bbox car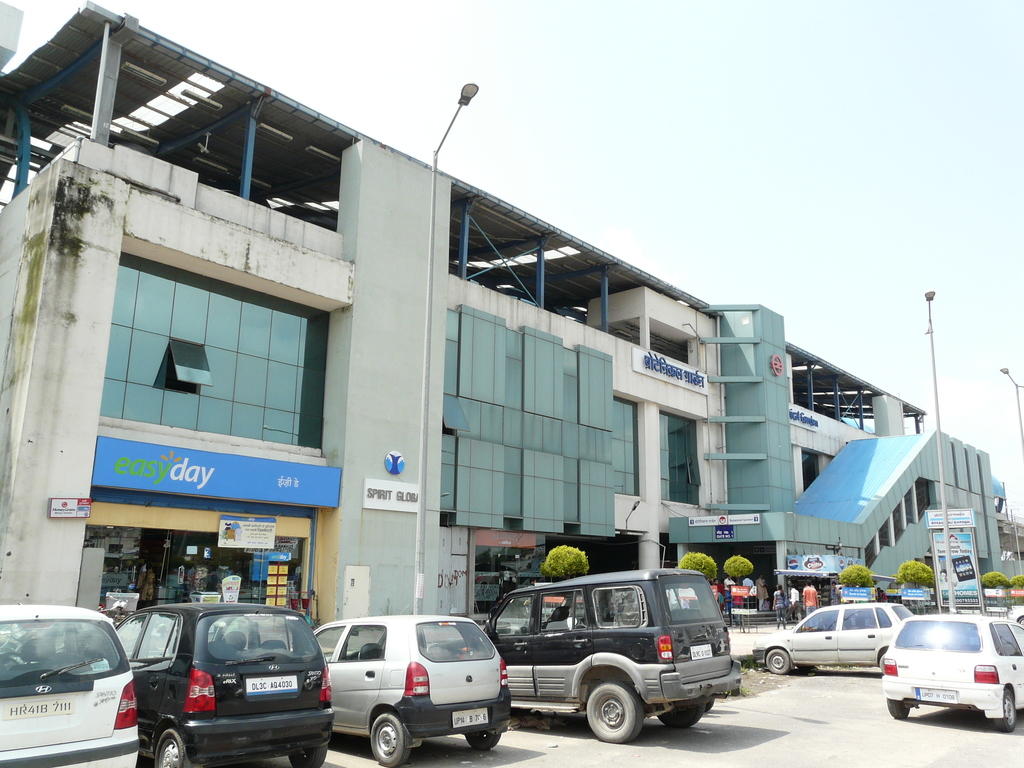
(left=0, top=600, right=143, bottom=767)
